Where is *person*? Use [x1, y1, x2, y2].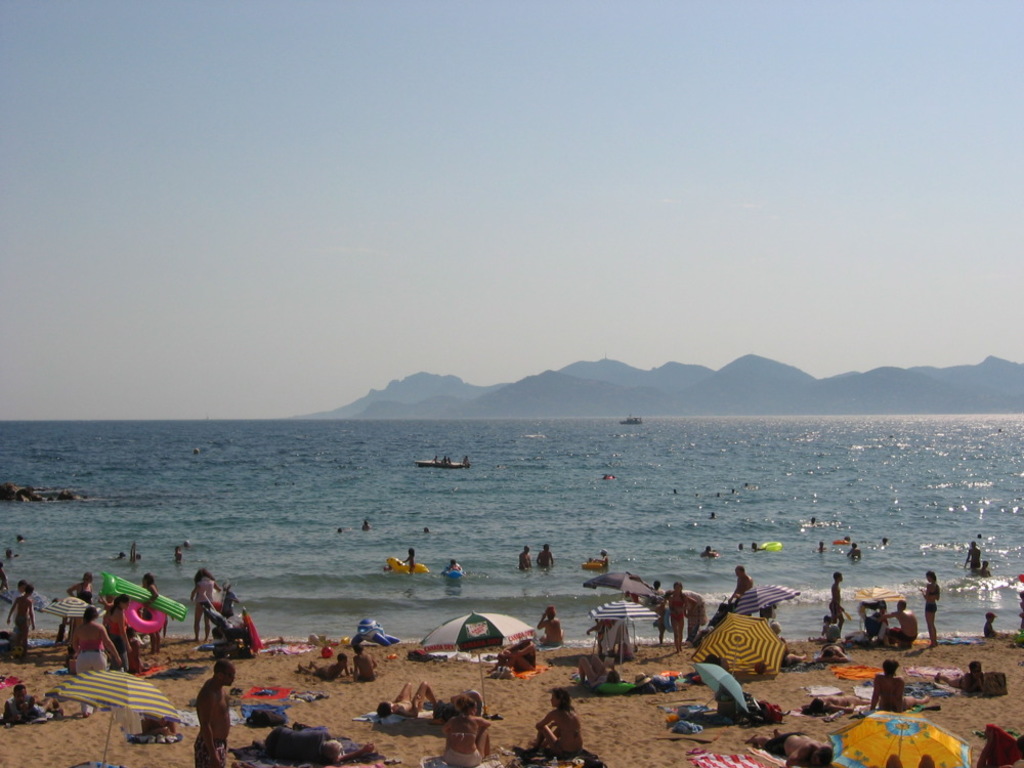
[601, 549, 611, 564].
